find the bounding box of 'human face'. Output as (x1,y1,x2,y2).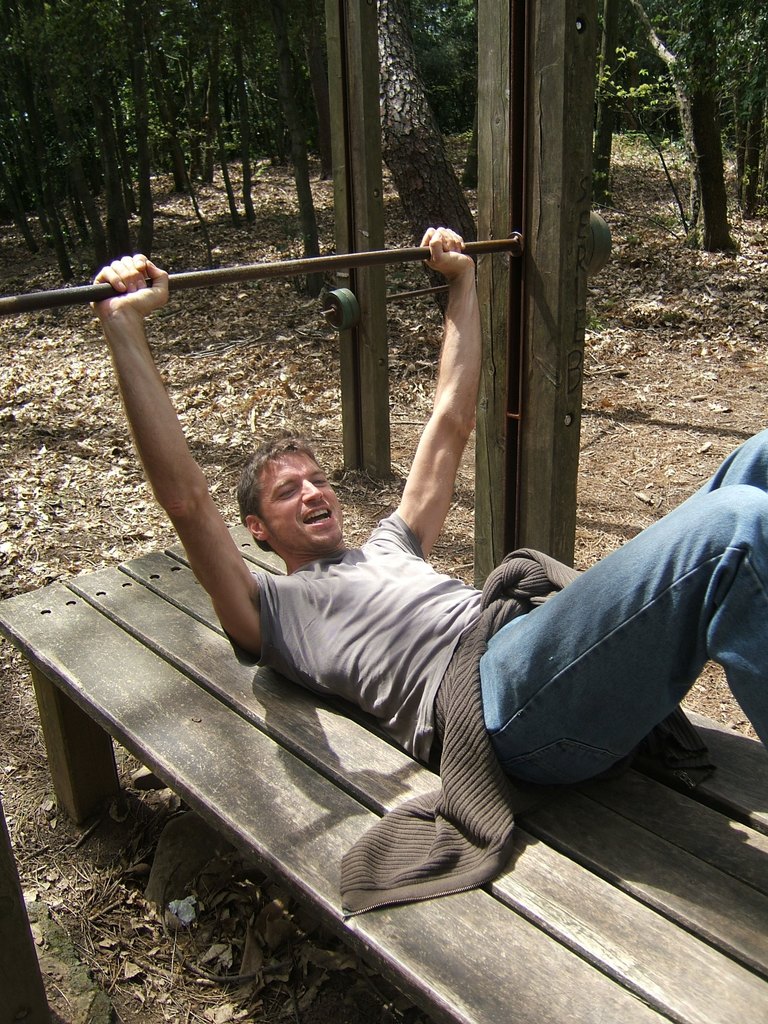
(259,443,340,547).
